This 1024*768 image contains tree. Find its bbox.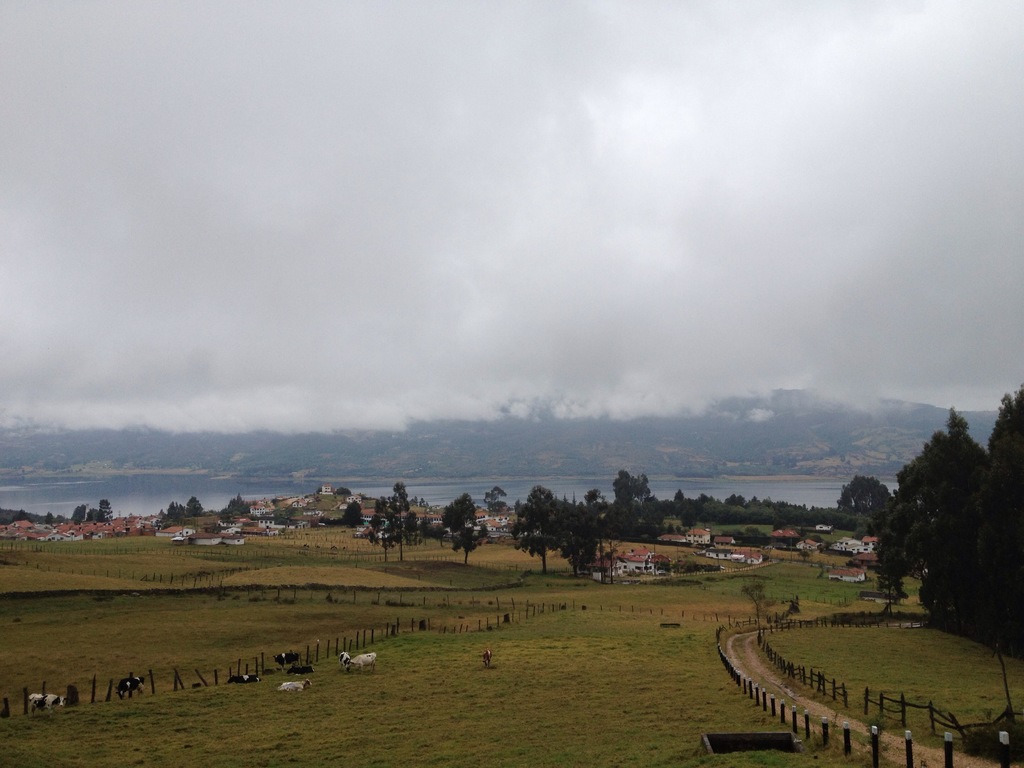
crop(185, 495, 202, 516).
